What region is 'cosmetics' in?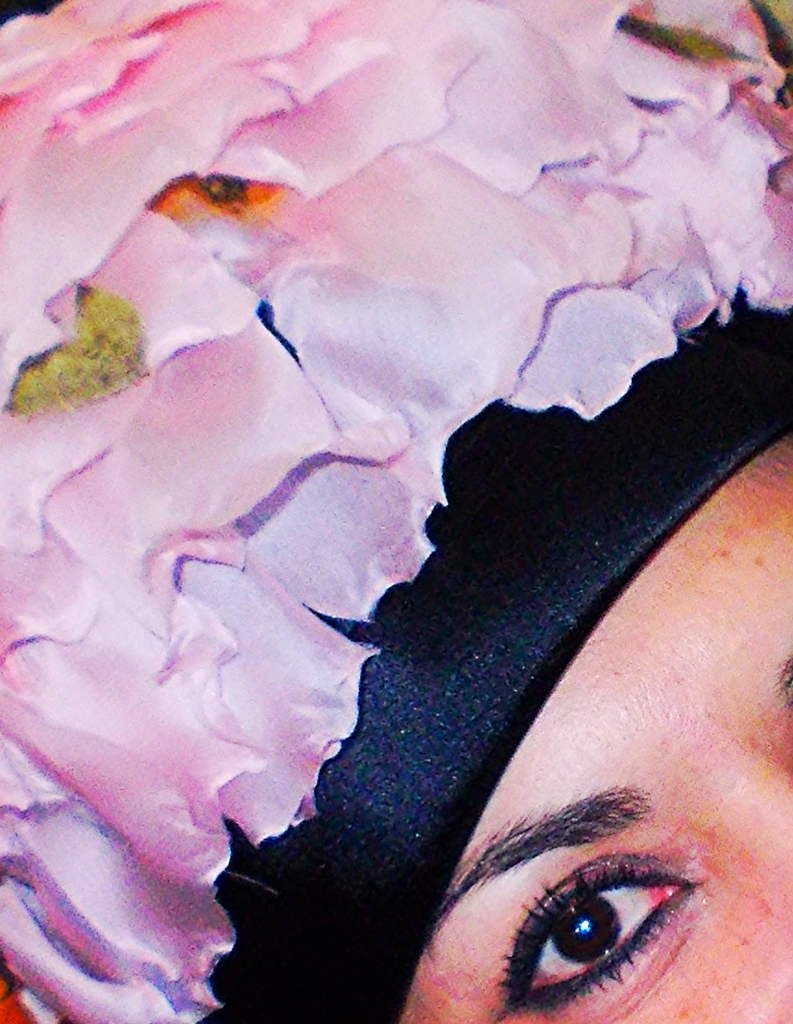
l=415, t=794, r=739, b=1015.
